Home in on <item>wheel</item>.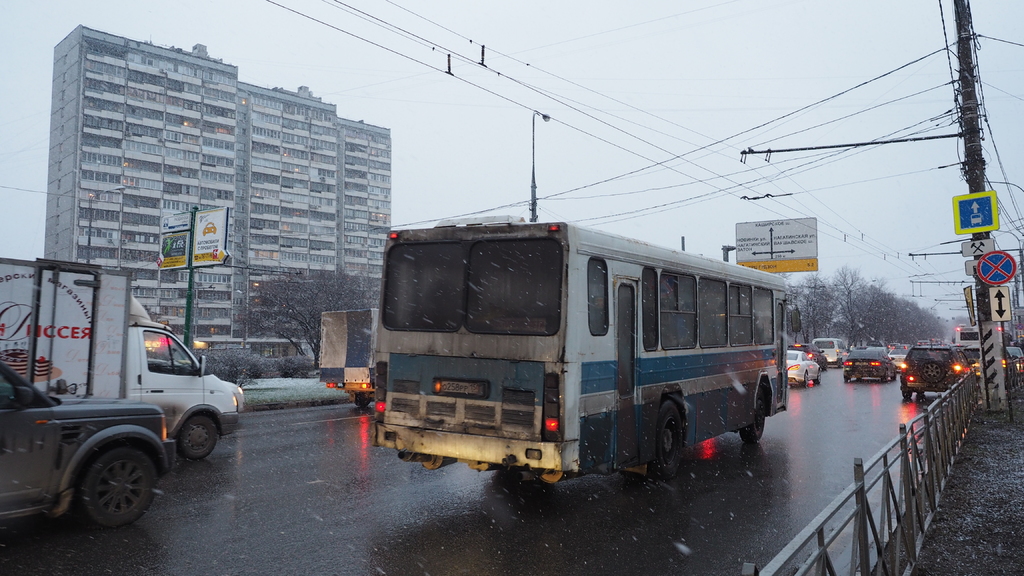
Homed in at locate(740, 387, 765, 441).
